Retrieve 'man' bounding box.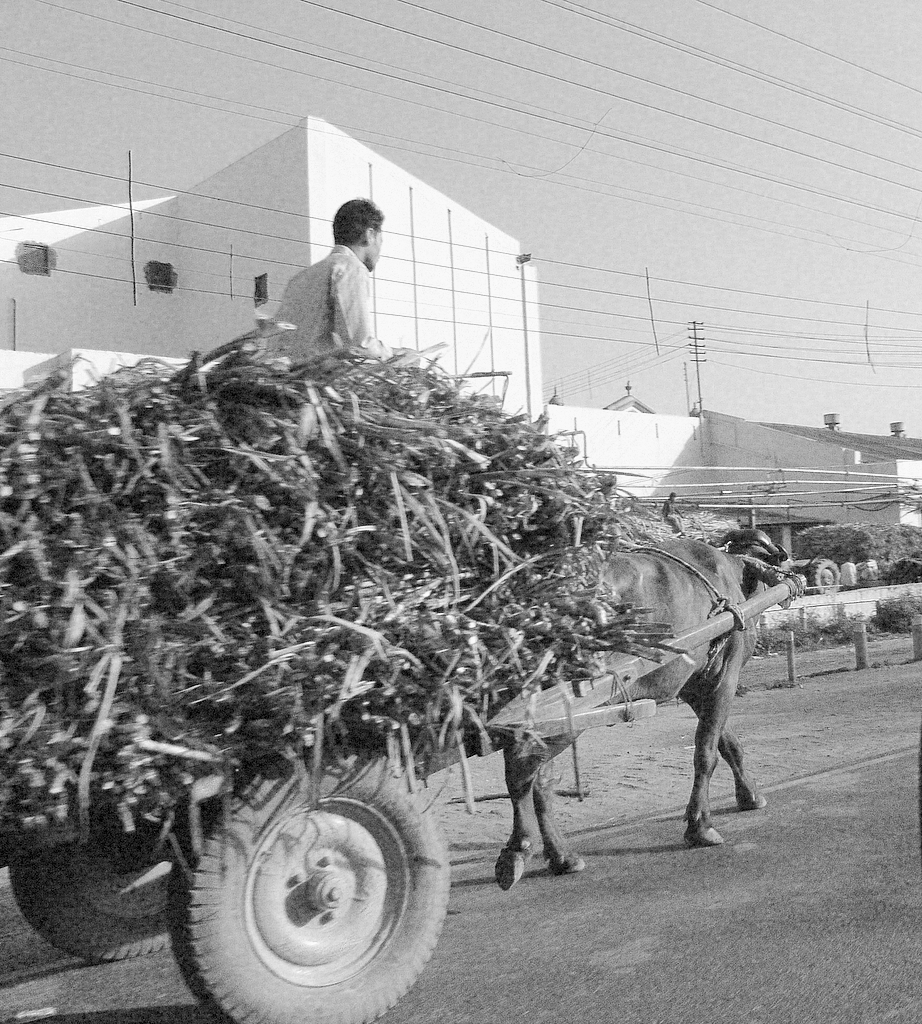
Bounding box: (258,195,405,370).
